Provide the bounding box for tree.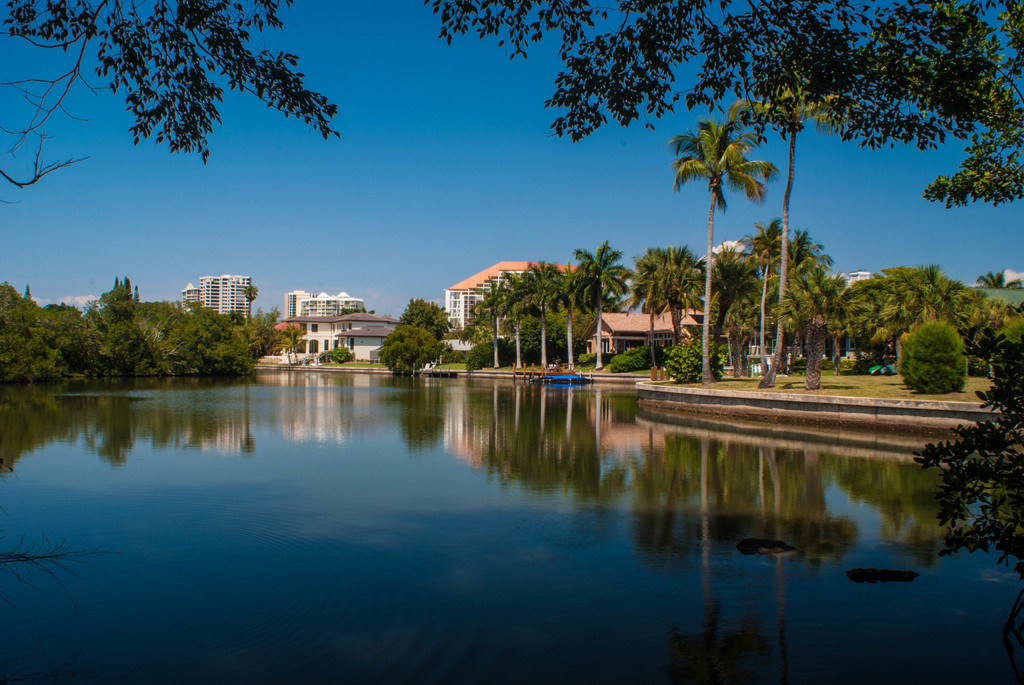
666:98:780:384.
